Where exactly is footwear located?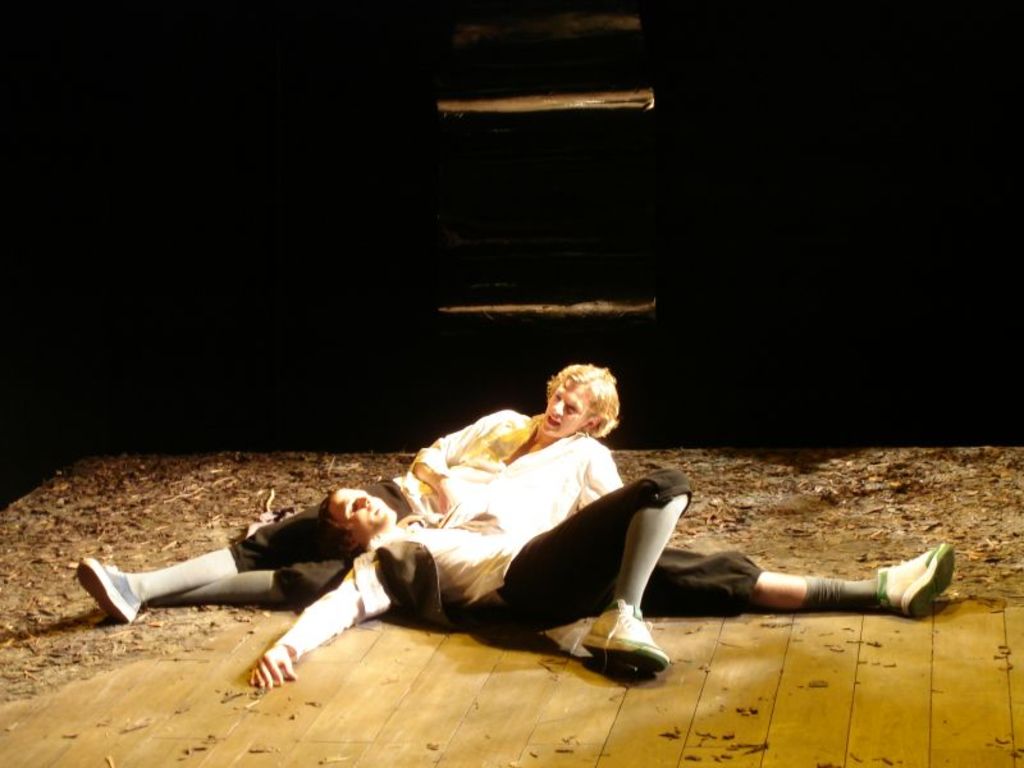
Its bounding box is {"x1": 874, "y1": 538, "x2": 959, "y2": 622}.
